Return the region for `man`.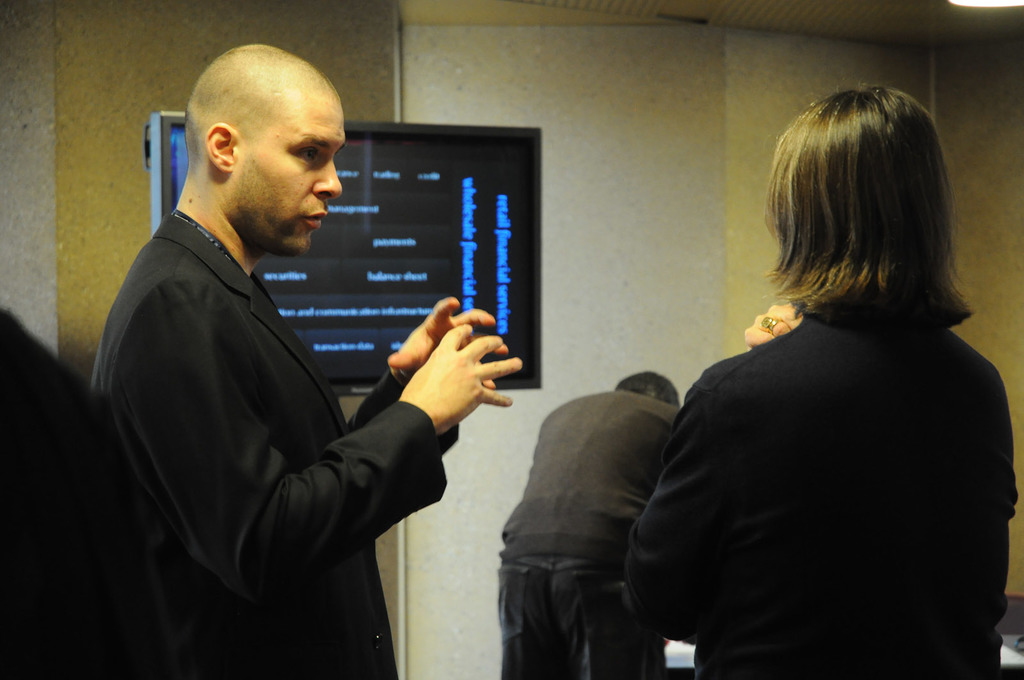
[left=92, top=34, right=483, bottom=661].
